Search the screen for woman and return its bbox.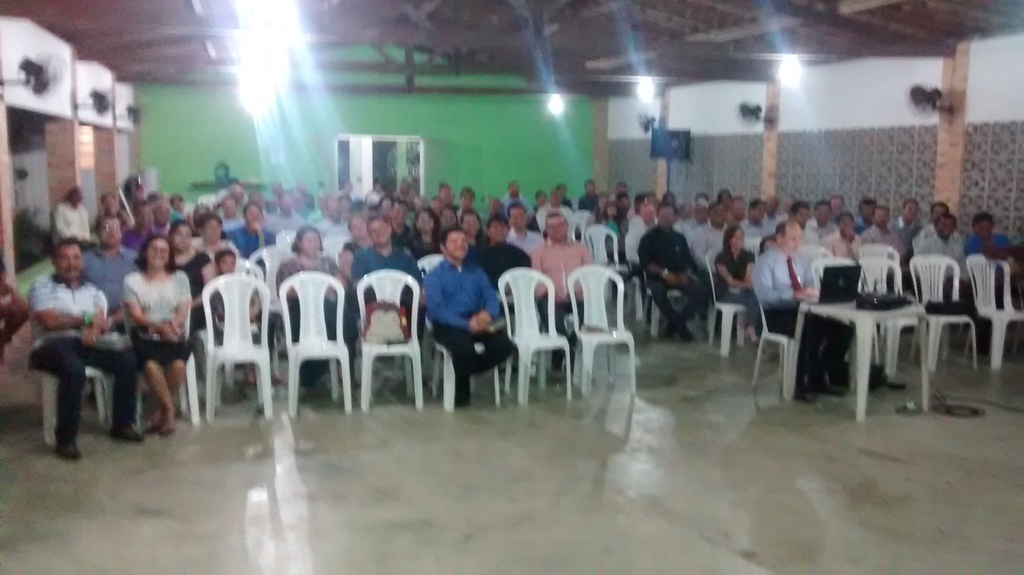
Found: (x1=456, y1=204, x2=493, y2=264).
